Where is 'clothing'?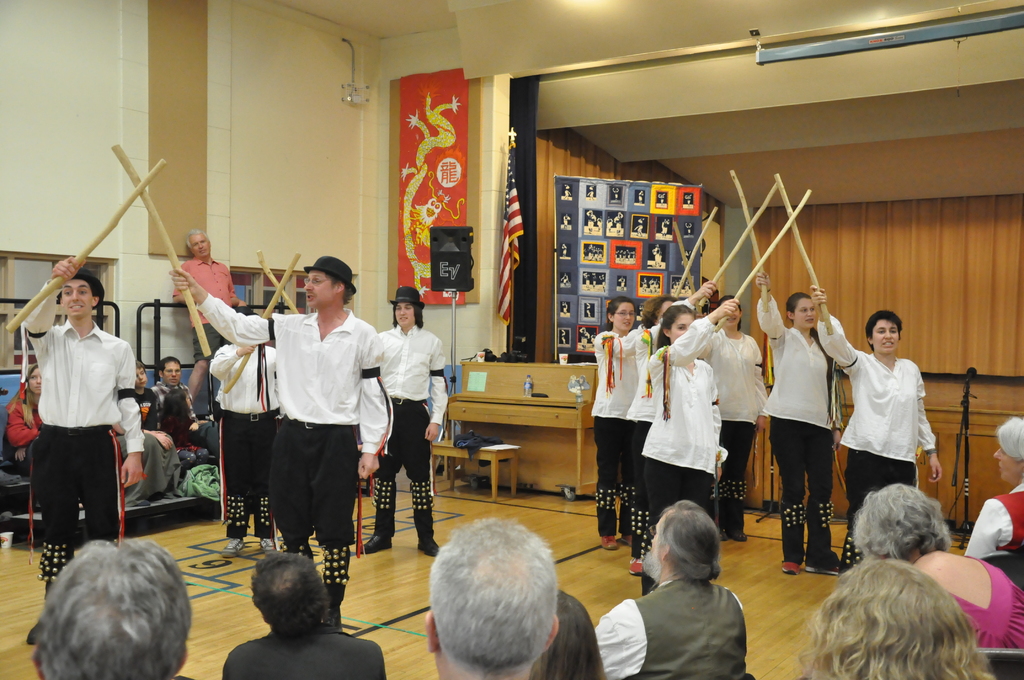
select_region(624, 319, 659, 549).
